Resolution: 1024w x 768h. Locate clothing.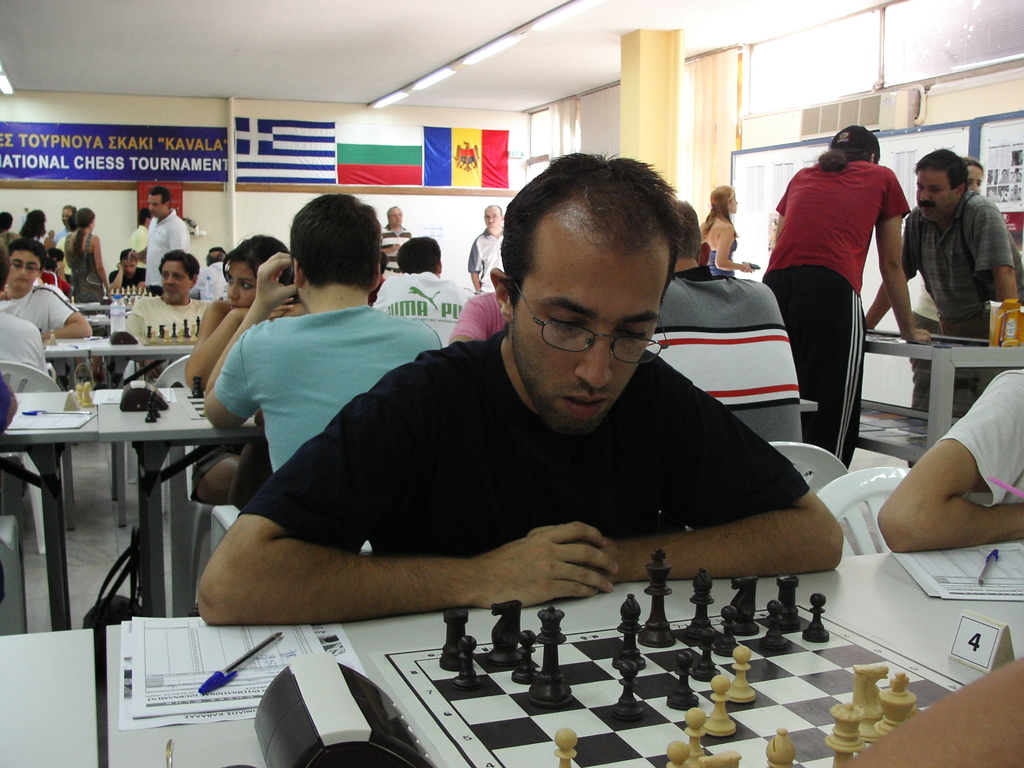
947/365/1023/511.
